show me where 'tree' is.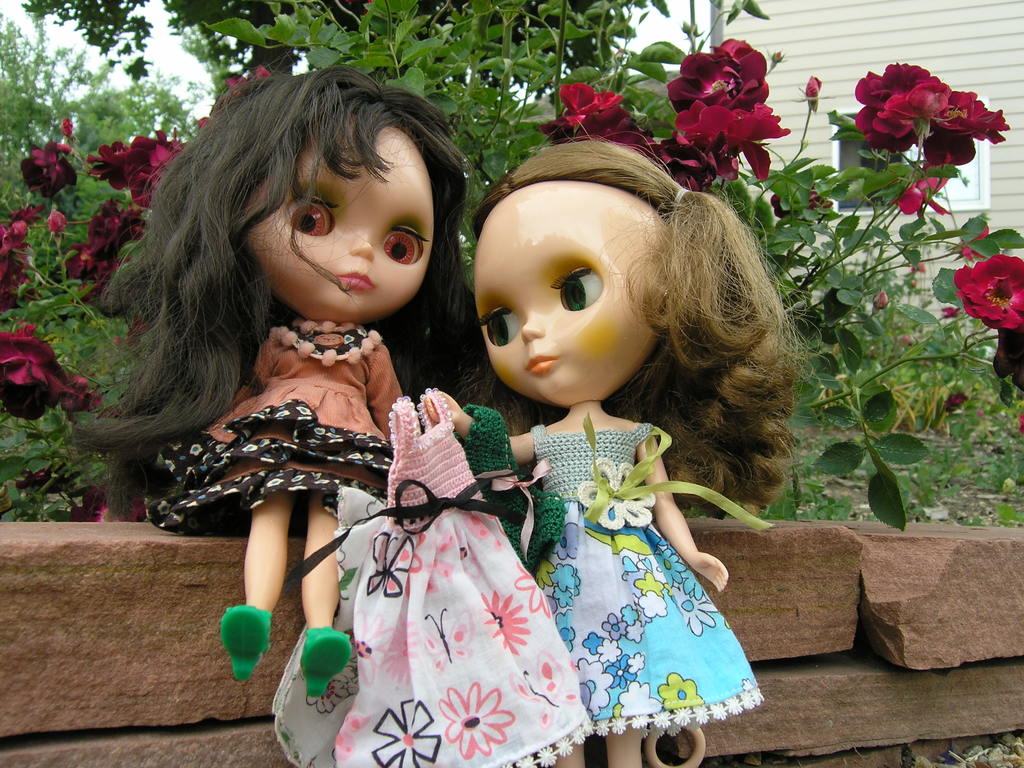
'tree' is at 29:1:670:98.
